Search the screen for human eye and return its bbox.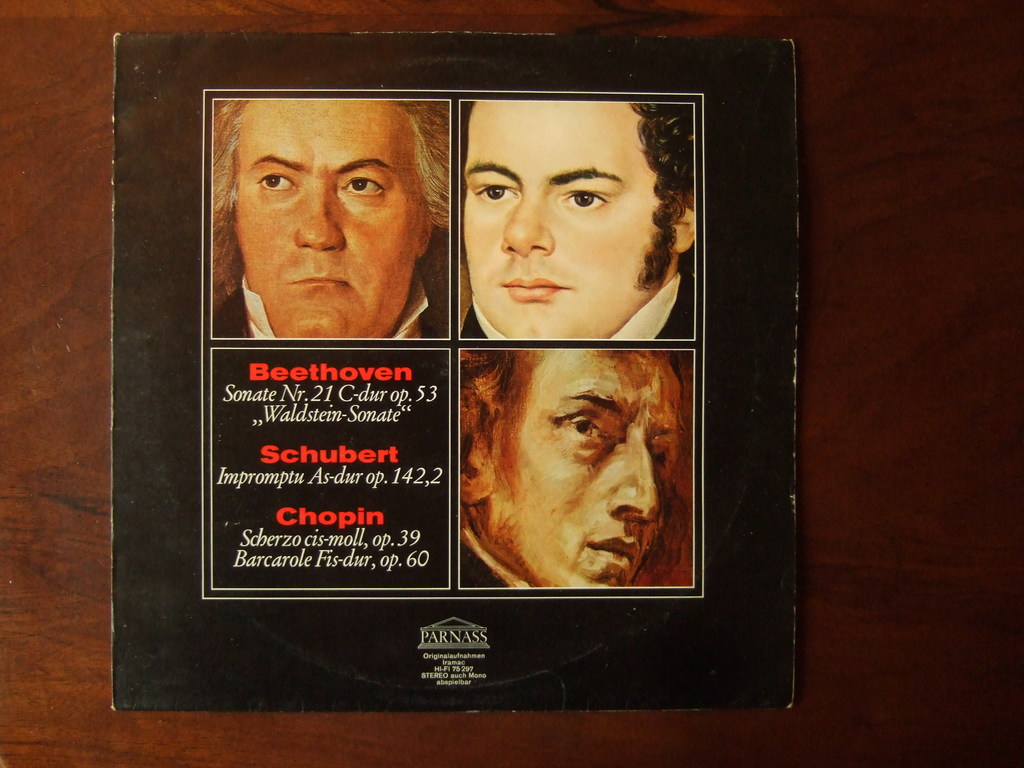
Found: box=[338, 173, 386, 201].
